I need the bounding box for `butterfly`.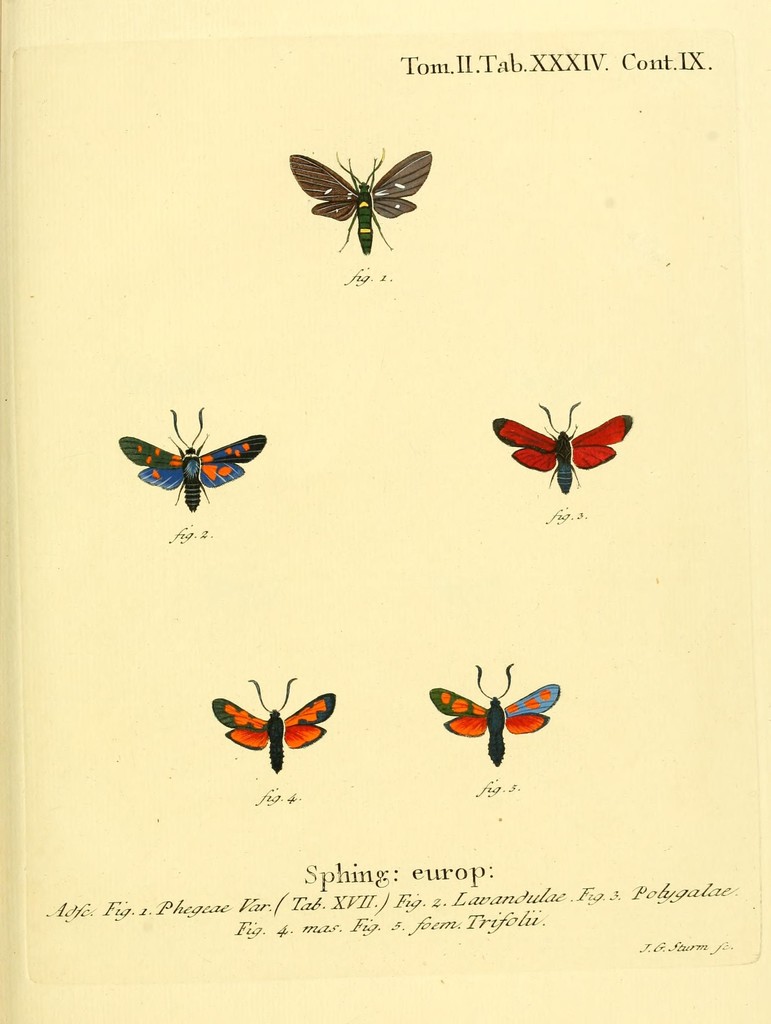
Here it is: <region>125, 393, 266, 515</region>.
